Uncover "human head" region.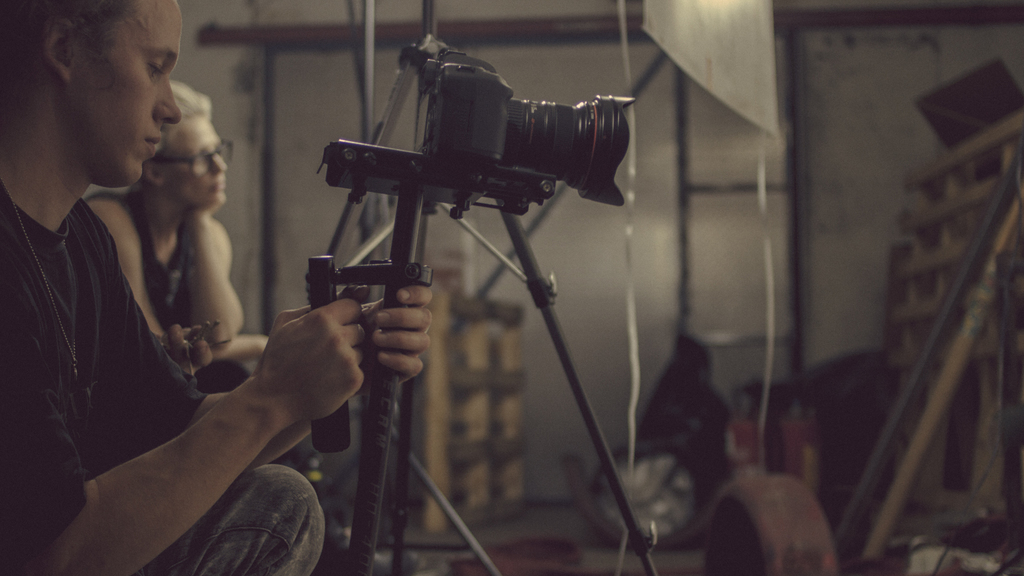
Uncovered: {"left": 55, "top": 0, "right": 202, "bottom": 196}.
